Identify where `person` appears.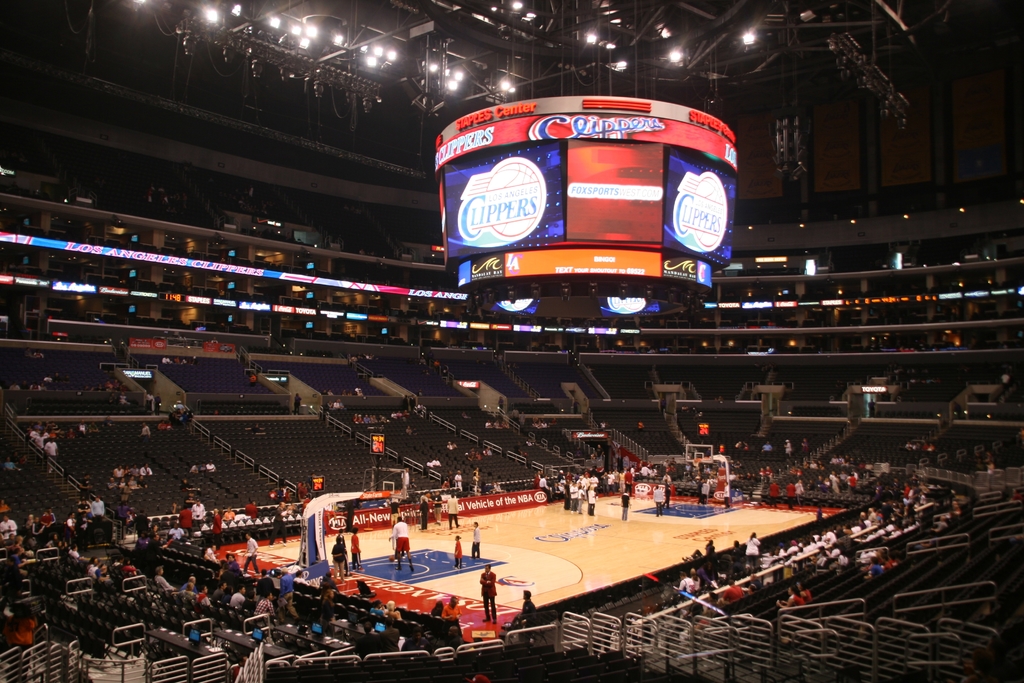
Appears at l=620, t=486, r=630, b=521.
